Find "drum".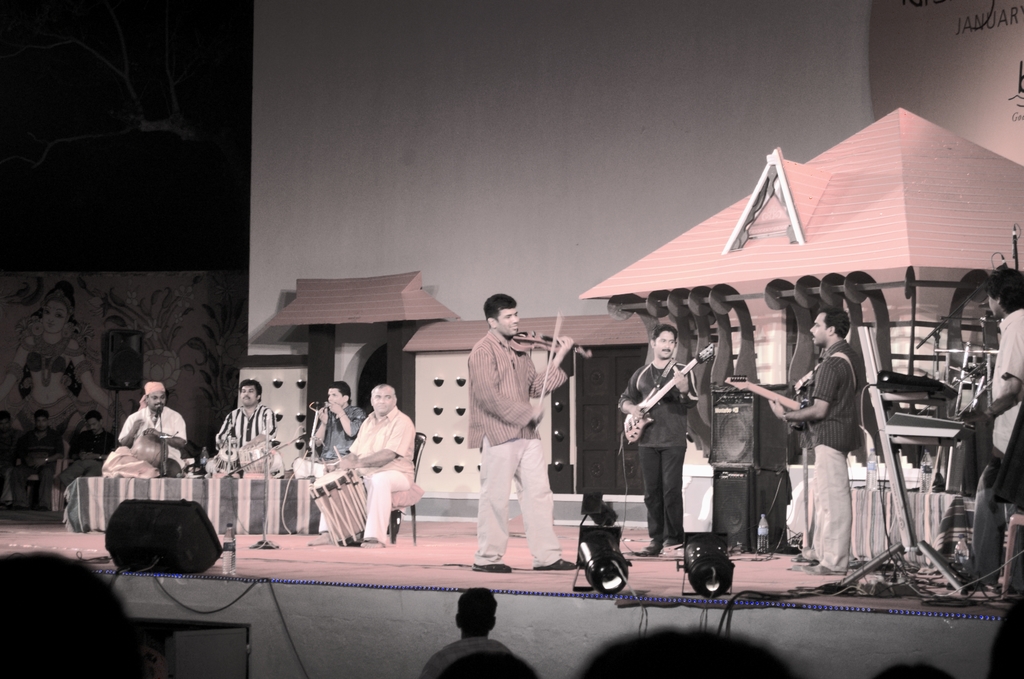
[310,471,369,546].
